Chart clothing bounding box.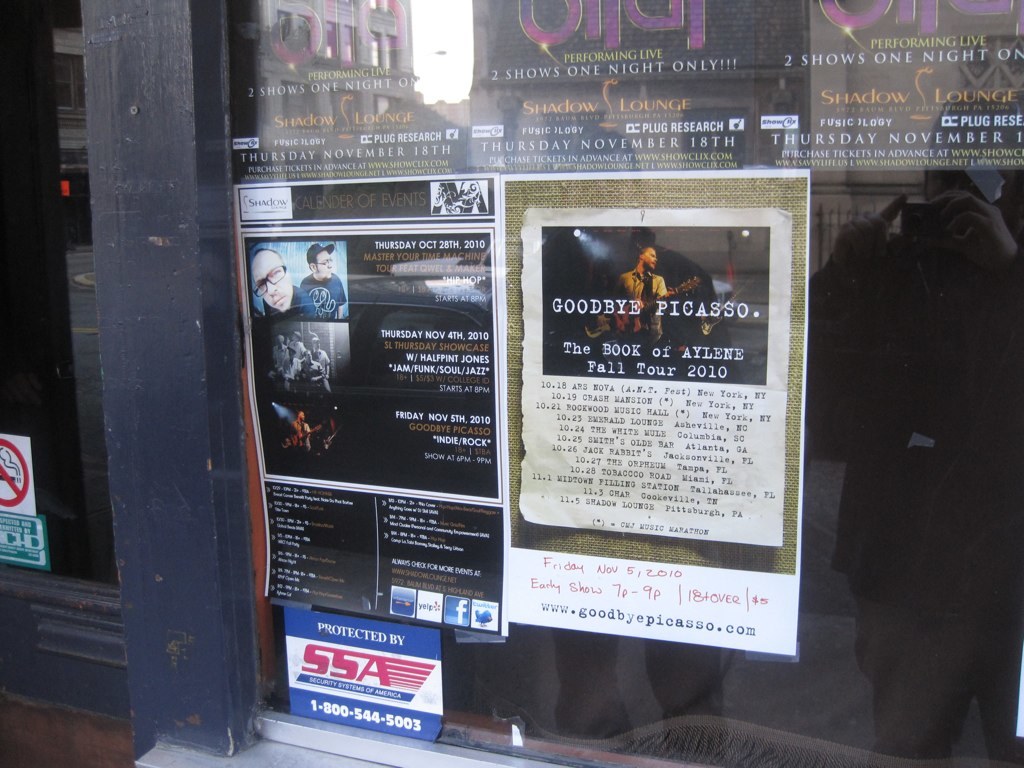
Charted: (796,140,1018,735).
